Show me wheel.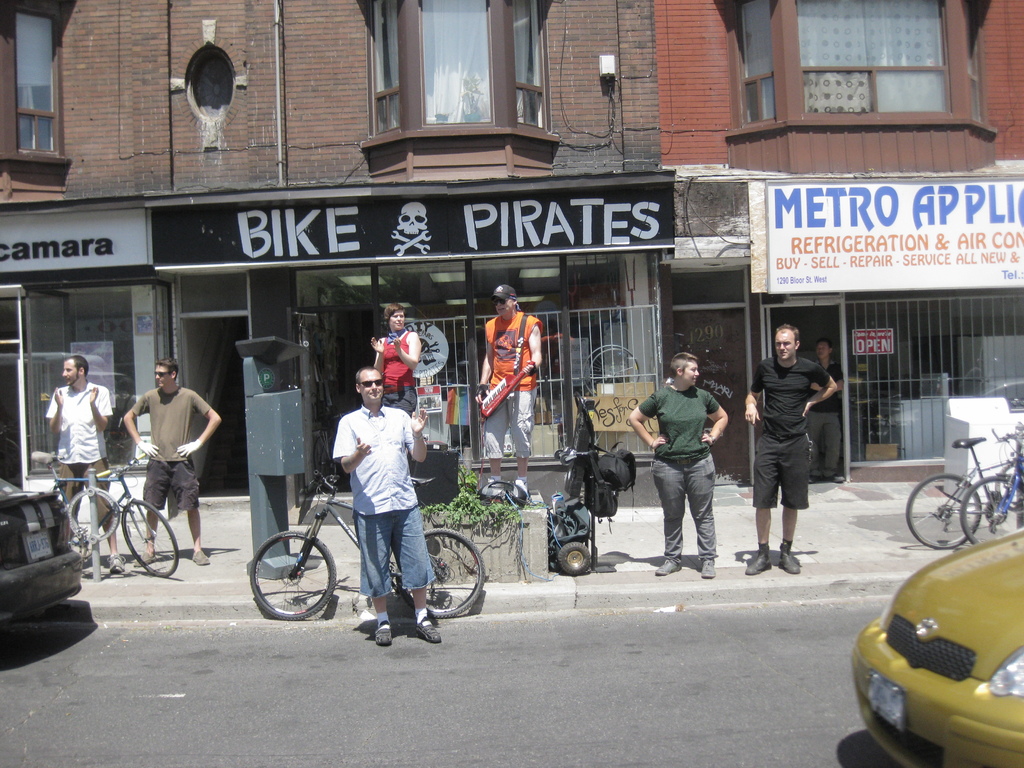
wheel is here: (251,536,334,623).
